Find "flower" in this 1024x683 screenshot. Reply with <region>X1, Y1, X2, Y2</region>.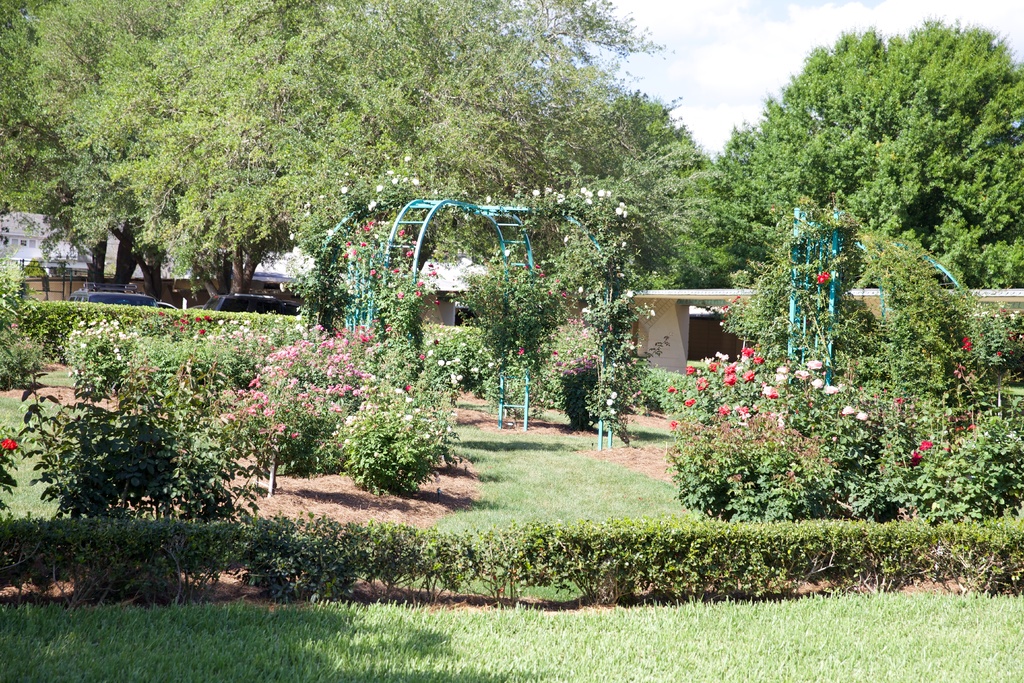
<region>610, 406, 614, 414</region>.
